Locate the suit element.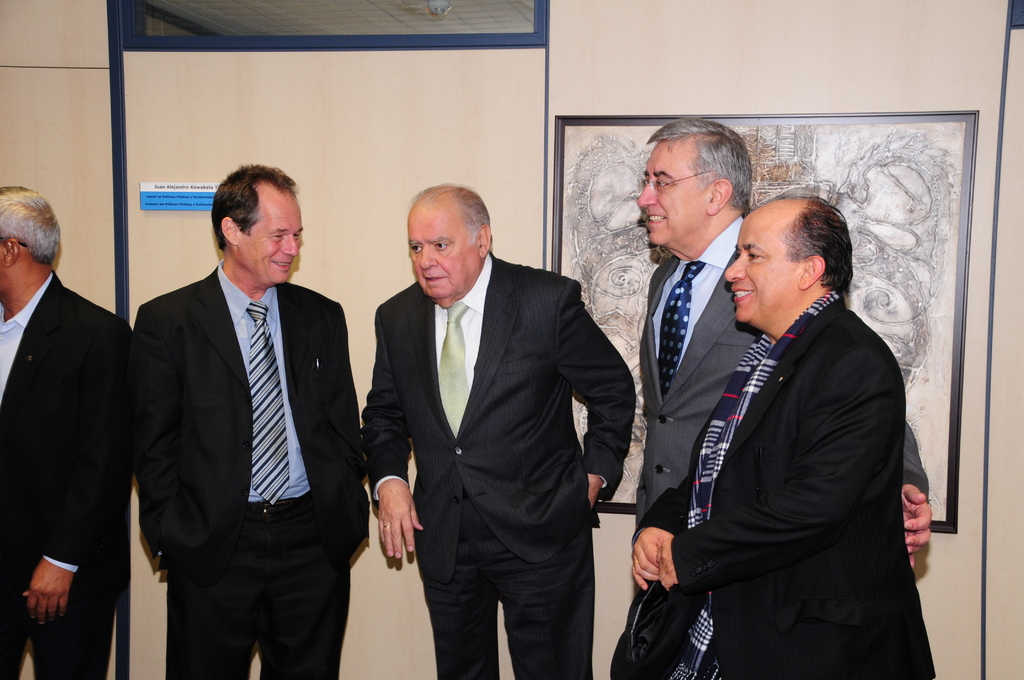
Element bbox: region(0, 273, 132, 679).
